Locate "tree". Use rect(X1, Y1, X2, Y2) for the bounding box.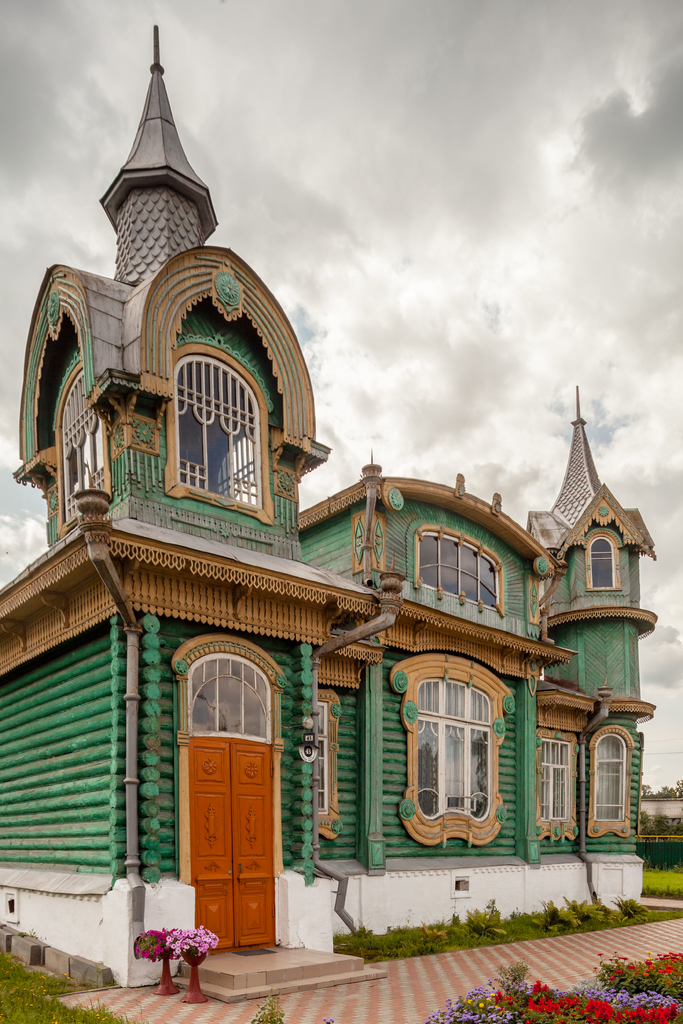
rect(641, 783, 682, 833).
